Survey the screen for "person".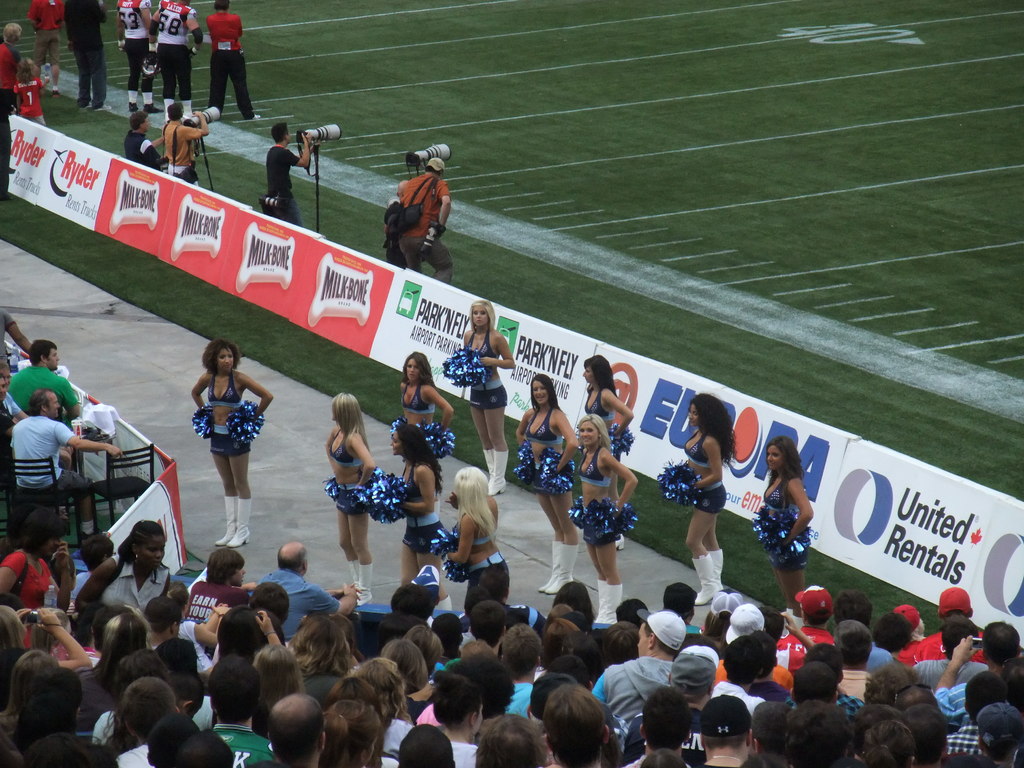
Survey found: 748 632 795 712.
